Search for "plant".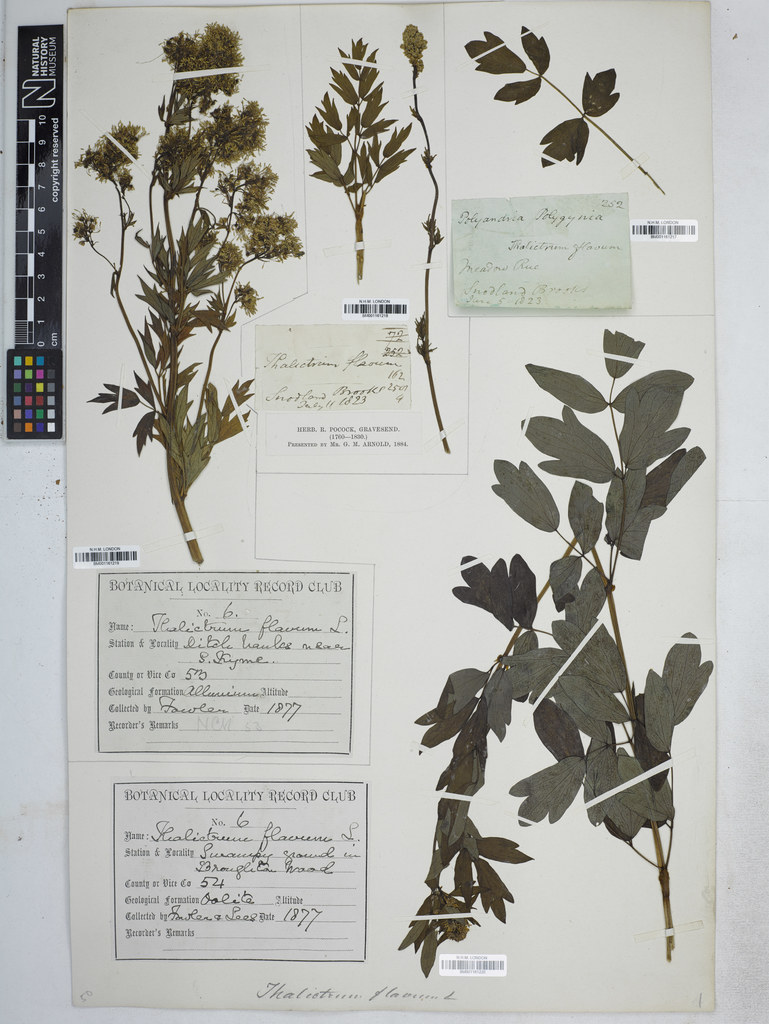
Found at crop(401, 20, 450, 449).
